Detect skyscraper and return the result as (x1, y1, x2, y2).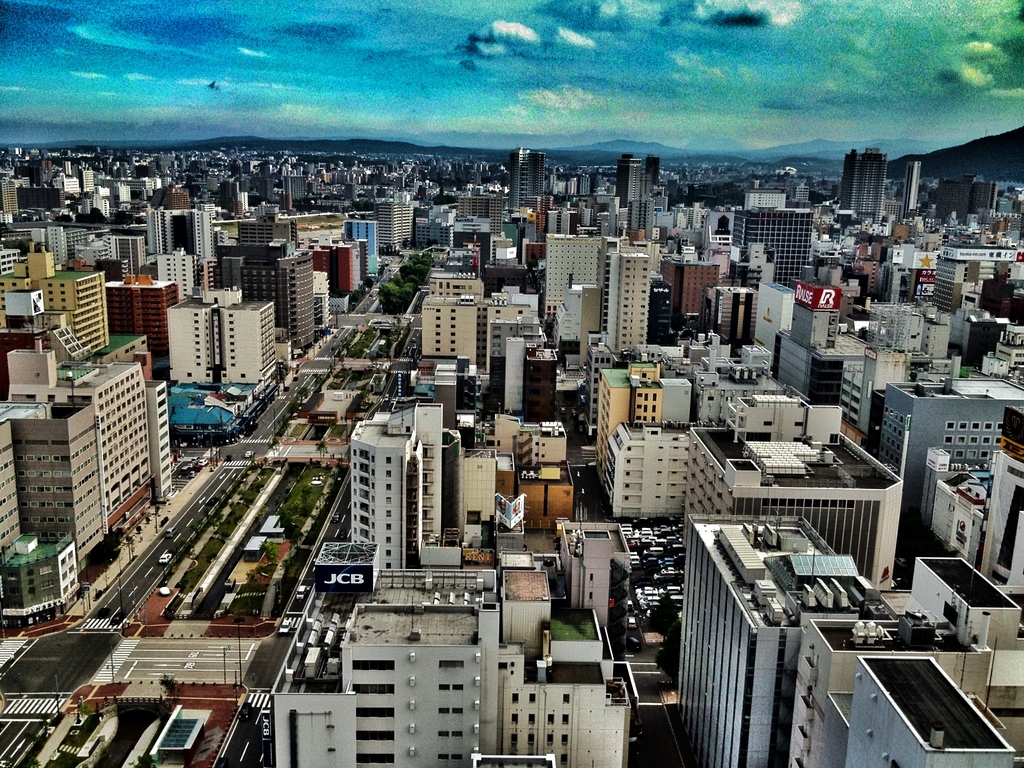
(330, 402, 447, 597).
